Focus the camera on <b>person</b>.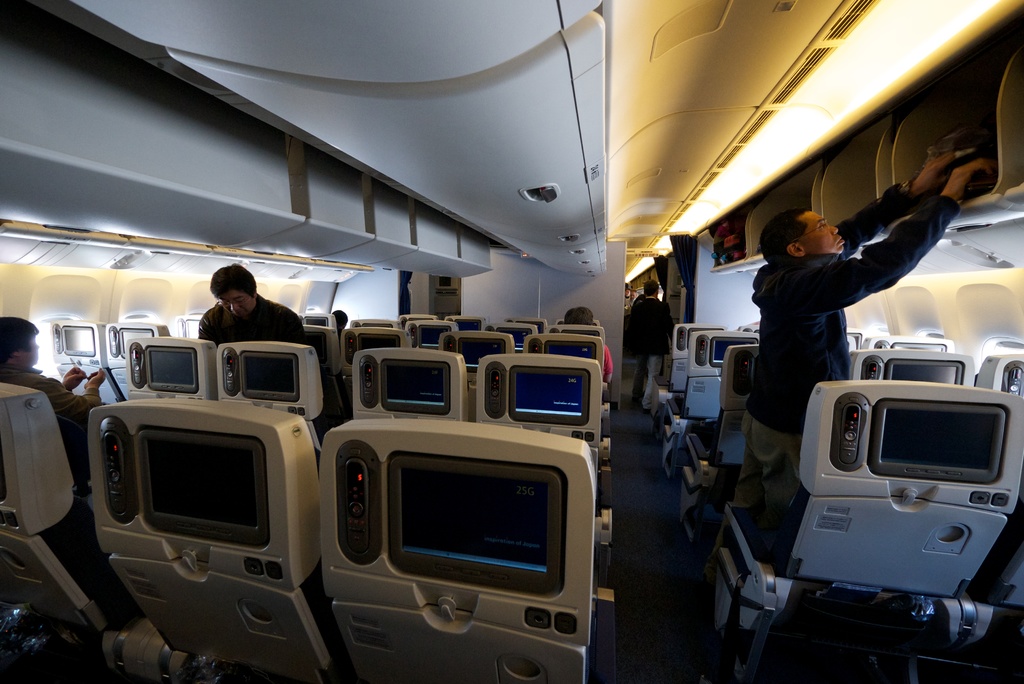
Focus region: [x1=621, y1=279, x2=675, y2=421].
